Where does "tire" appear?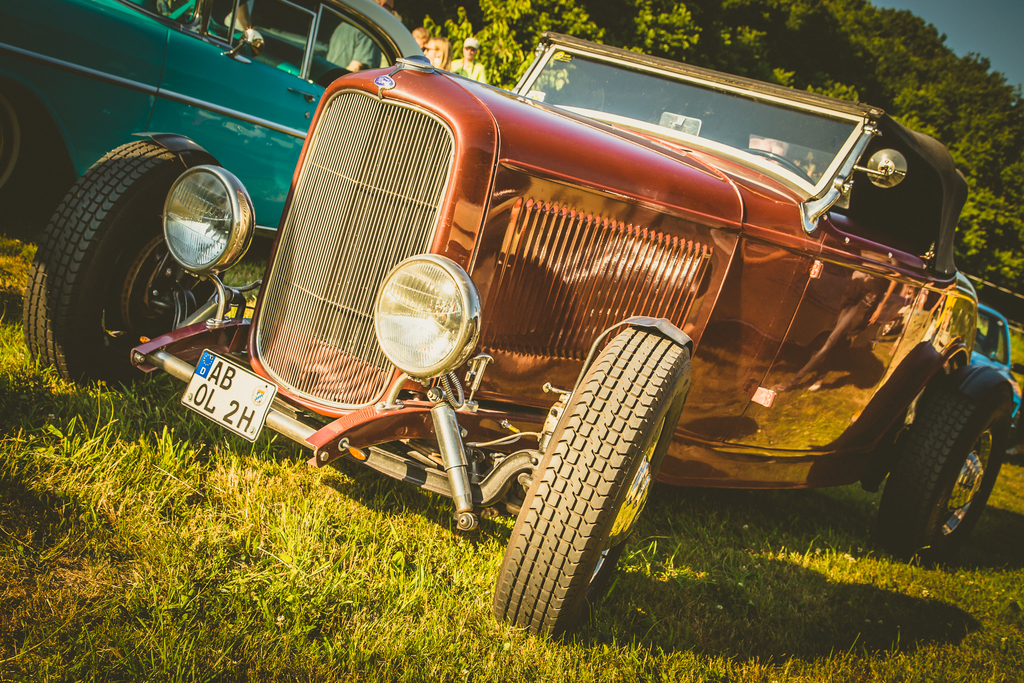
Appears at left=492, top=333, right=687, bottom=639.
